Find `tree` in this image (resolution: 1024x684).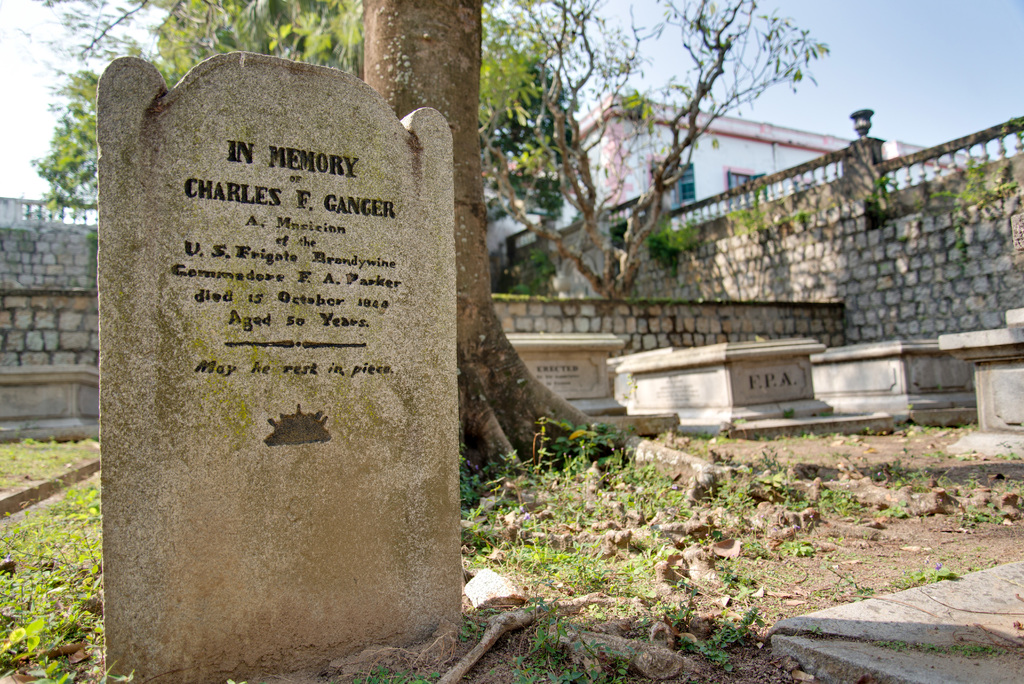
Rect(30, 0, 362, 213).
